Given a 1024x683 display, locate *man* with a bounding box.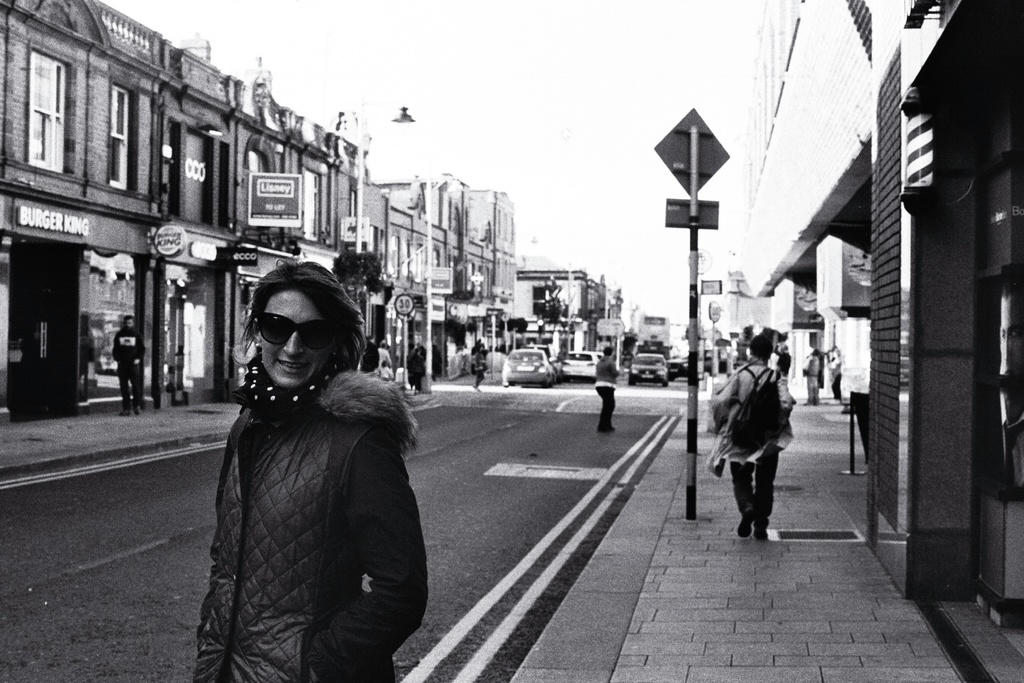
Located: bbox(717, 320, 791, 543).
